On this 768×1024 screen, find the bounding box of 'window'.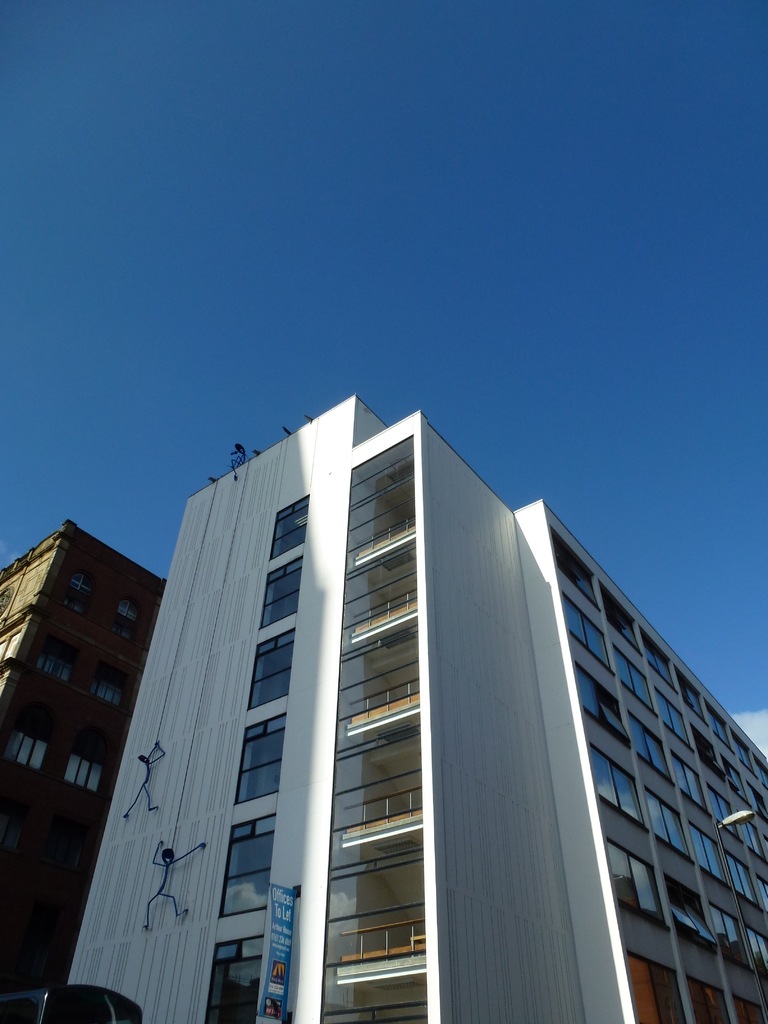
Bounding box: rect(244, 627, 298, 710).
